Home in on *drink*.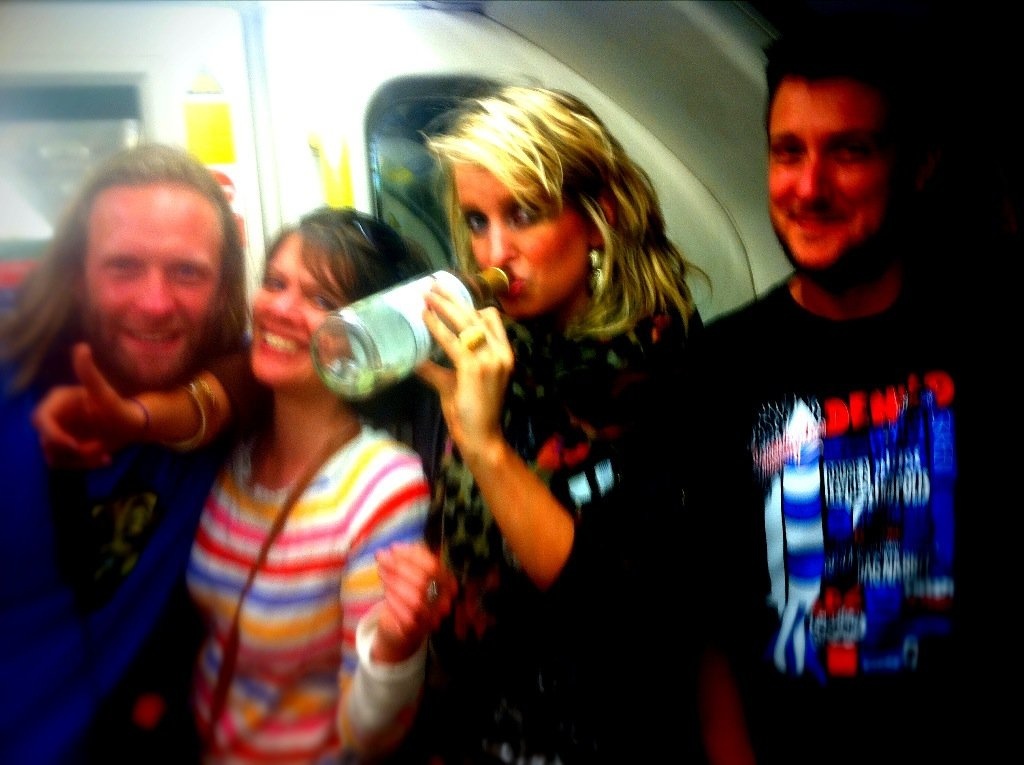
Homed in at {"left": 323, "top": 353, "right": 408, "bottom": 396}.
